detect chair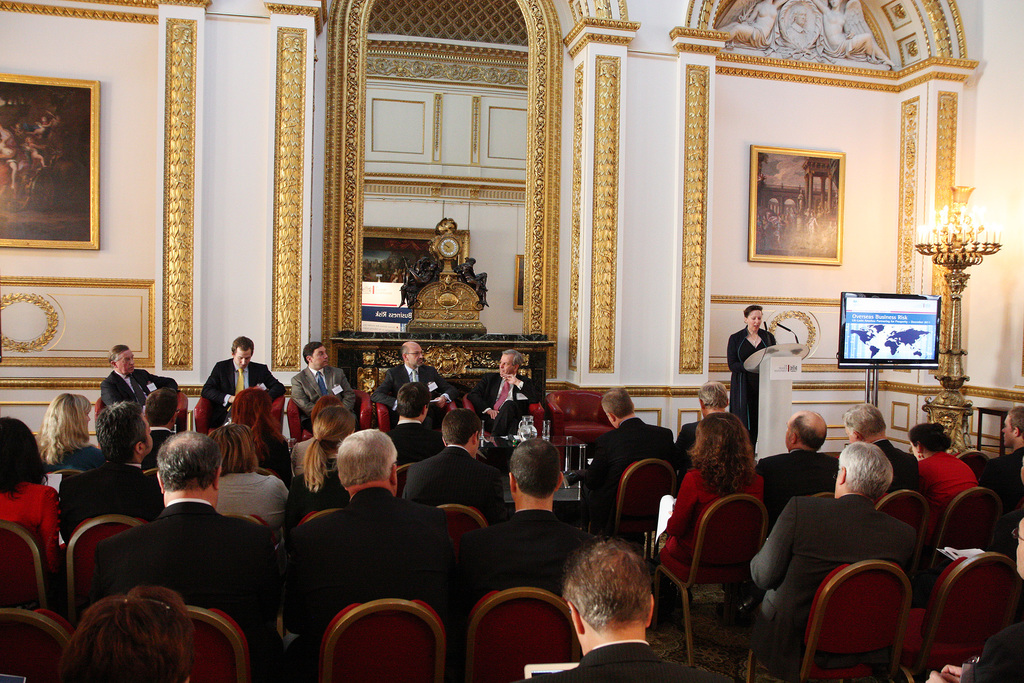
[429,499,493,573]
